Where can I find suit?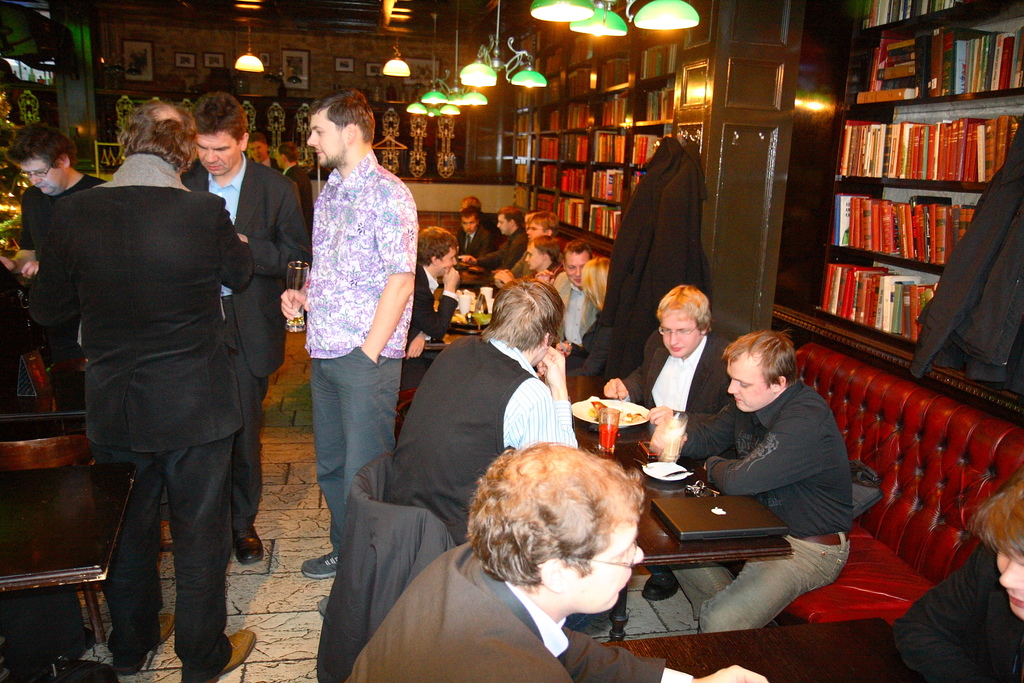
You can find it at detection(473, 231, 527, 285).
